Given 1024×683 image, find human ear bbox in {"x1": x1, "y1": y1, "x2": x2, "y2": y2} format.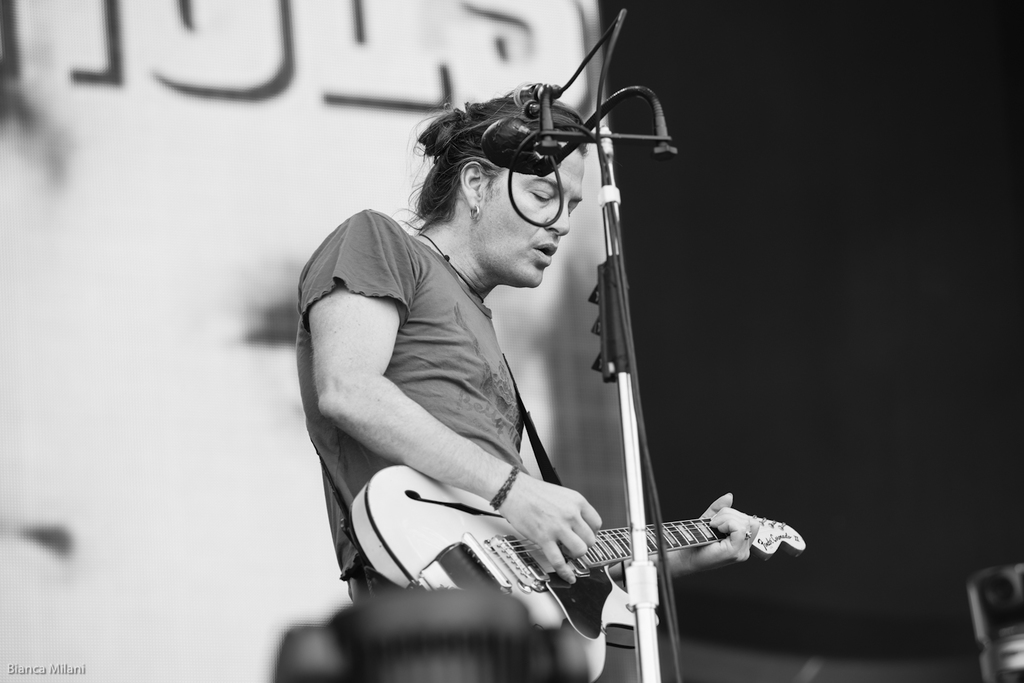
{"x1": 459, "y1": 157, "x2": 485, "y2": 218}.
